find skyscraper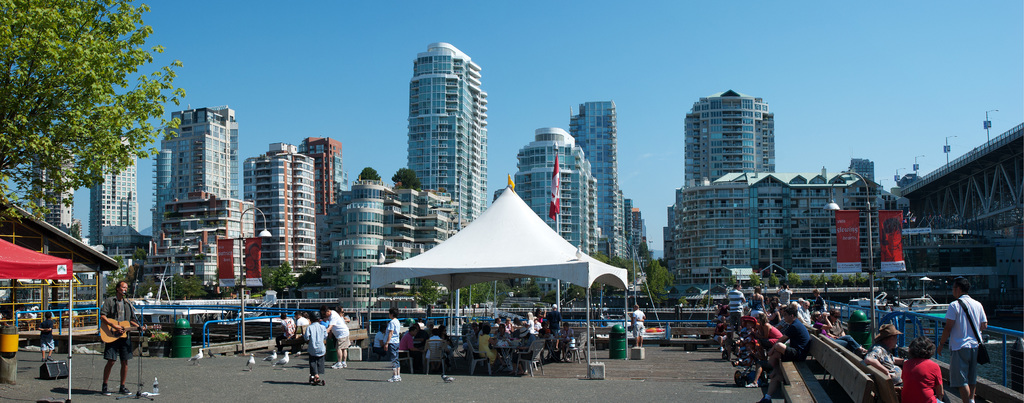
(x1=33, y1=145, x2=87, y2=238)
